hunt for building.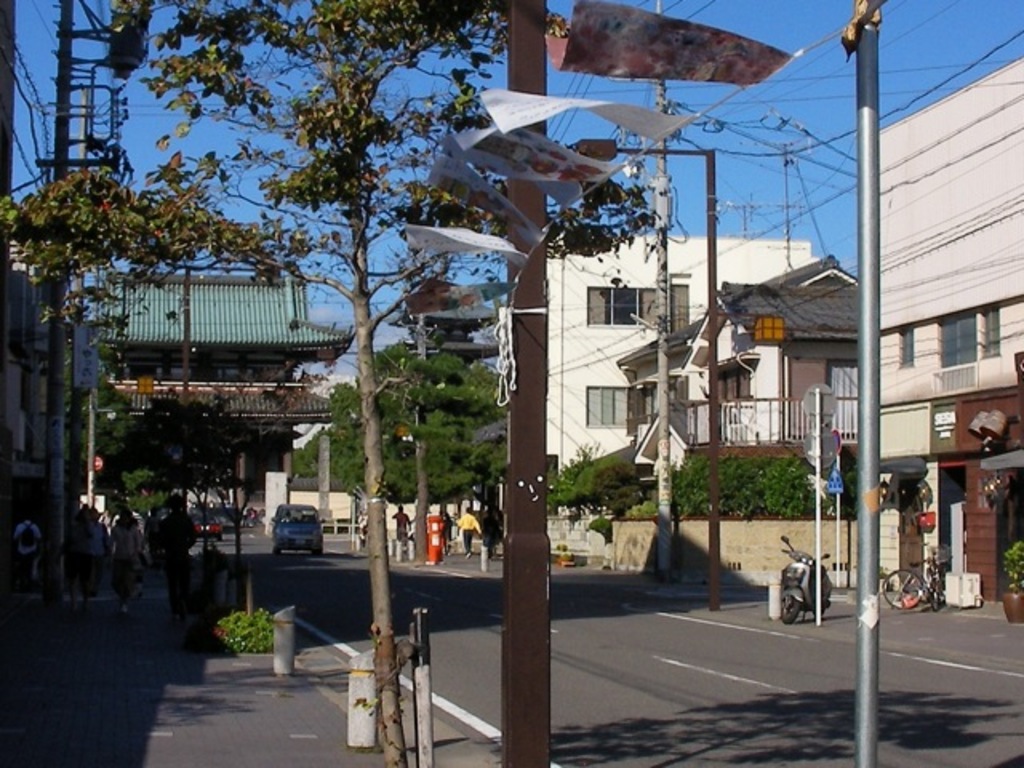
Hunted down at x1=872, y1=53, x2=1022, y2=600.
